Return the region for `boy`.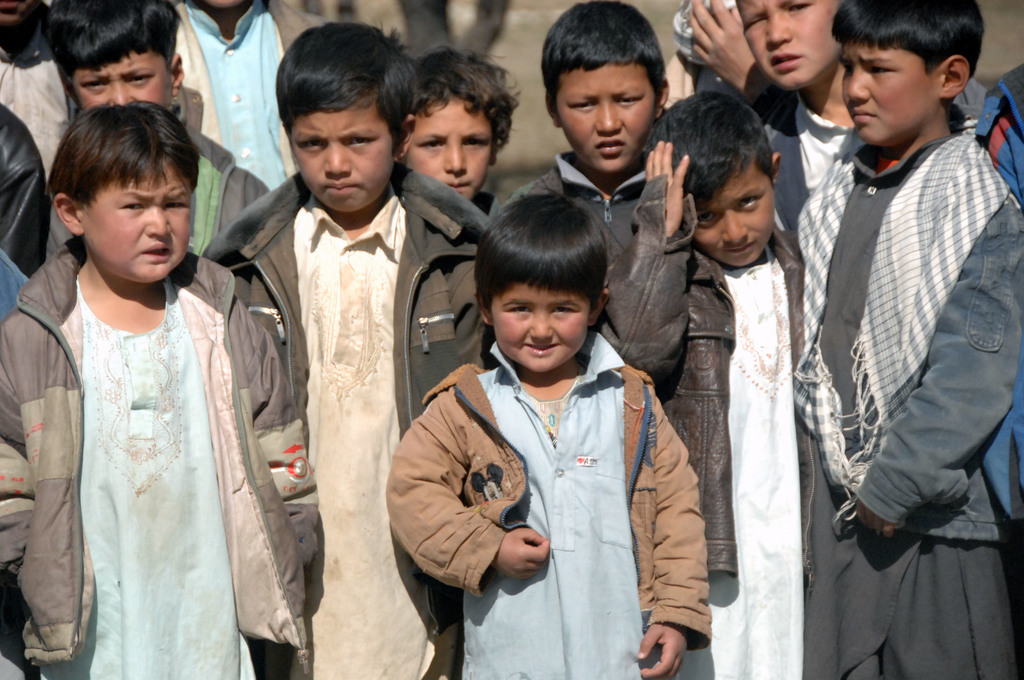
l=497, t=0, r=716, b=284.
